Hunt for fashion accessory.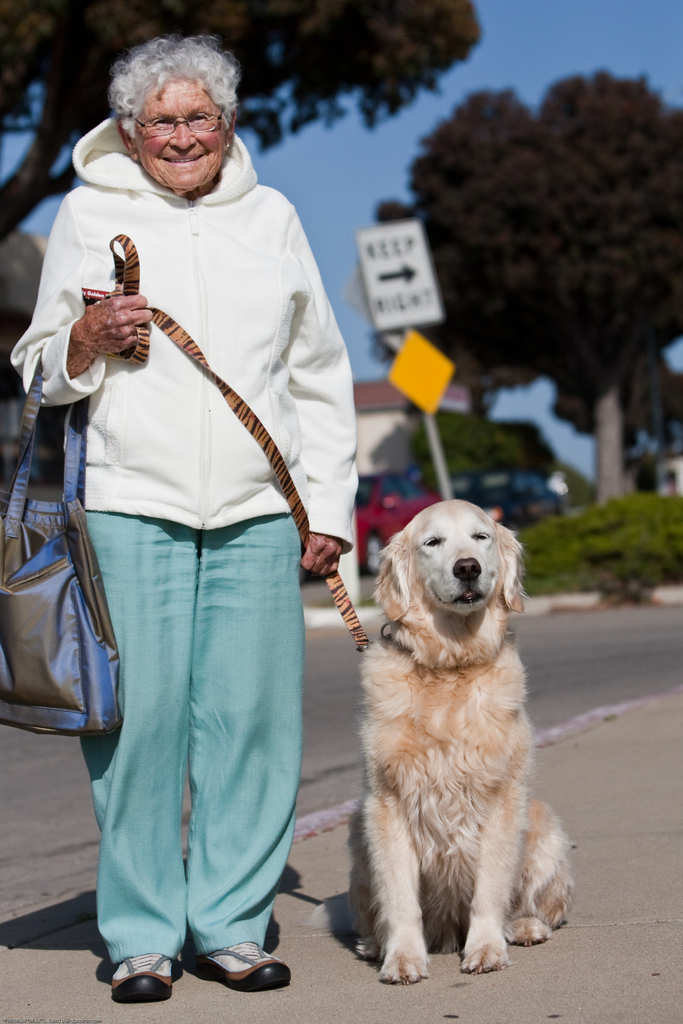
Hunted down at {"left": 185, "top": 941, "right": 293, "bottom": 991}.
